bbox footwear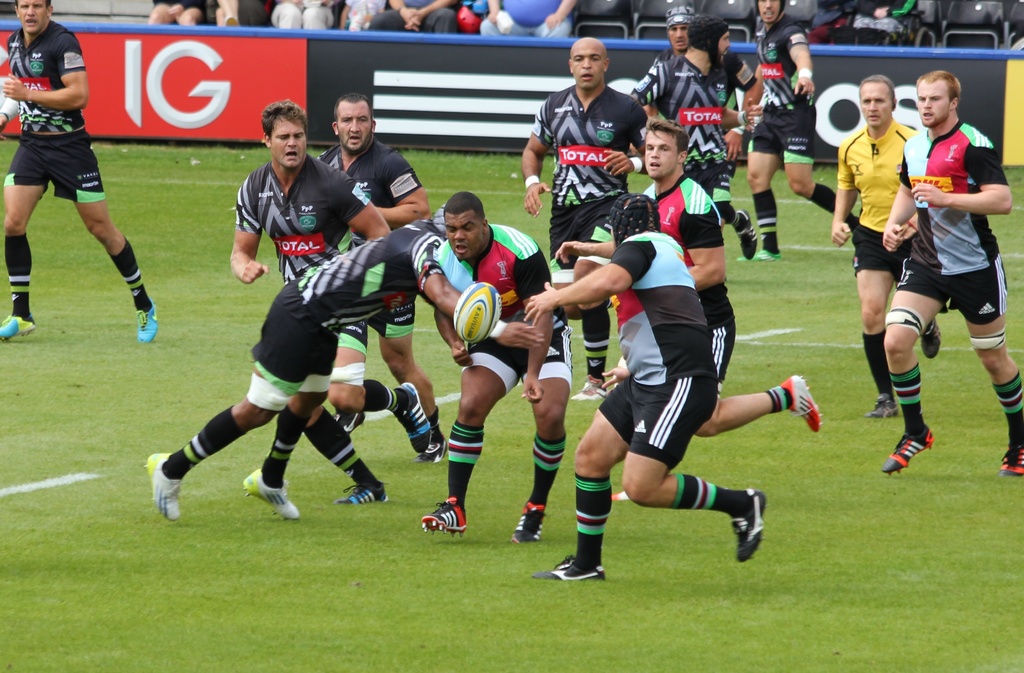
select_region(146, 451, 192, 519)
